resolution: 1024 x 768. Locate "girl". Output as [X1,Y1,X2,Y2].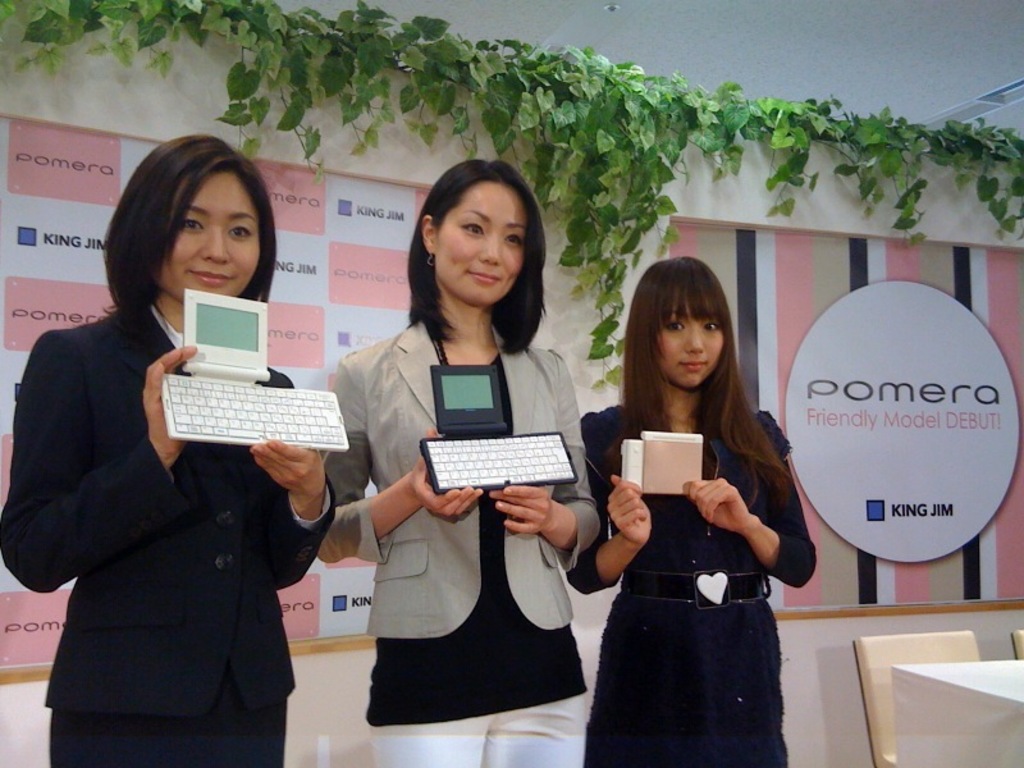
[0,136,339,767].
